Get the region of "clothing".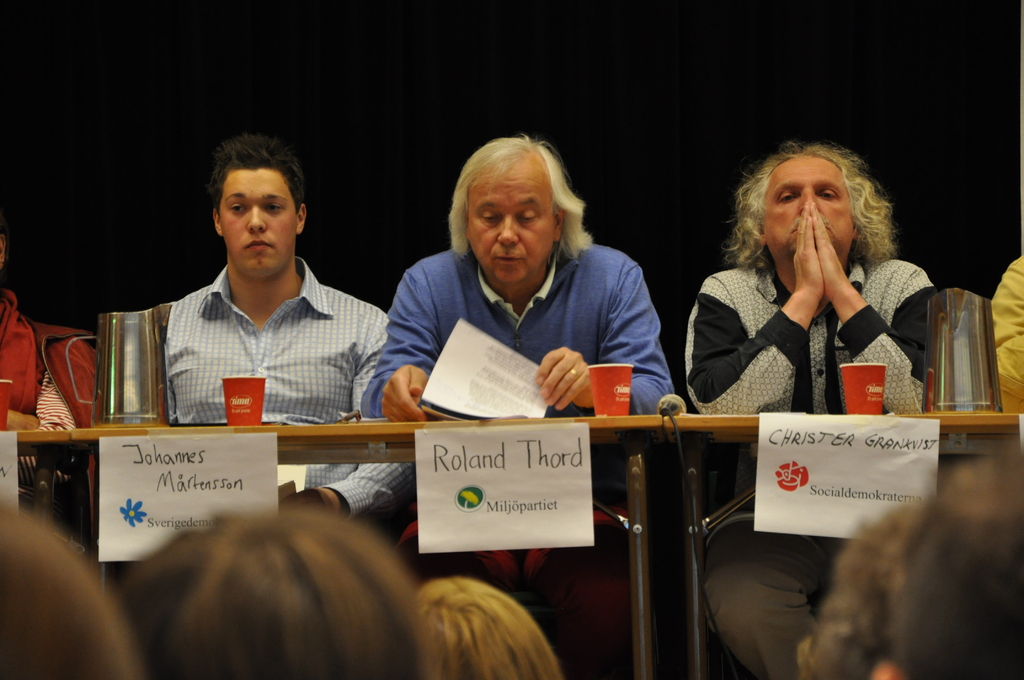
bbox(687, 267, 933, 677).
